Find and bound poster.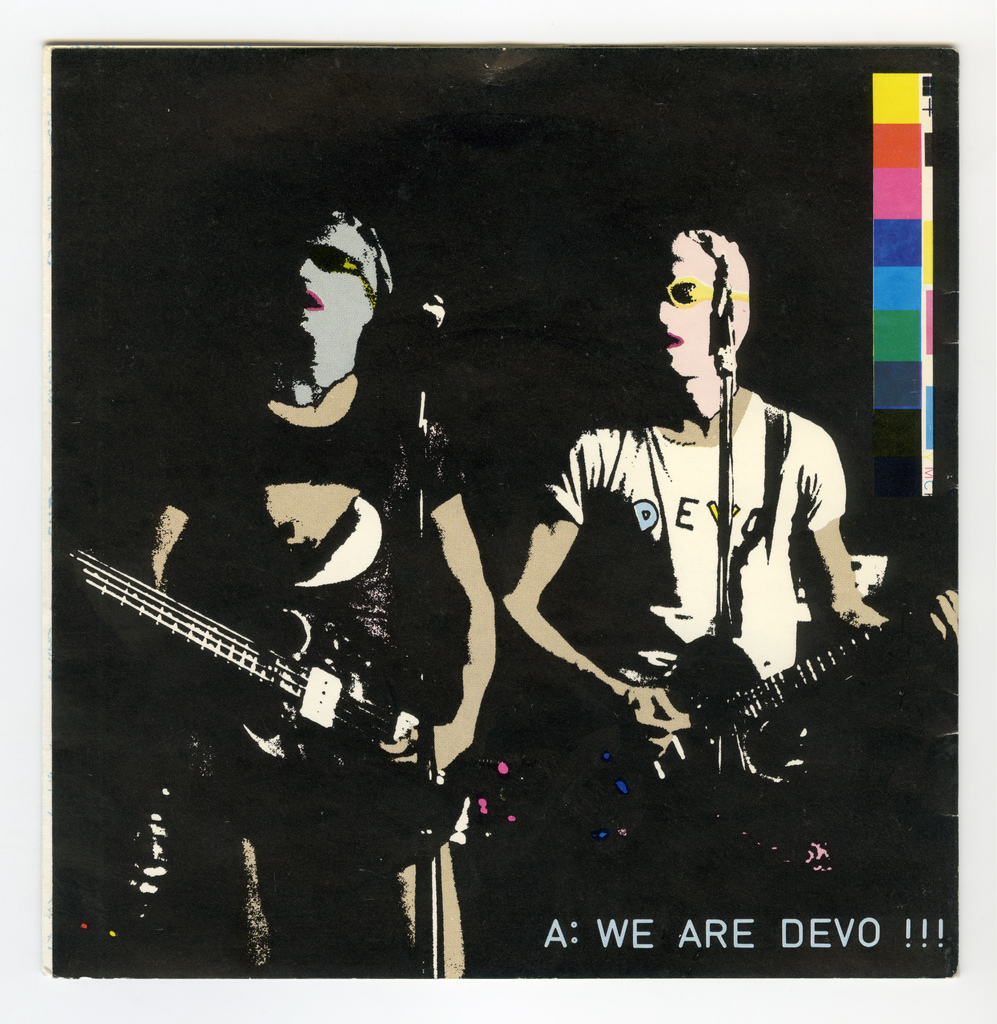
Bound: (left=38, top=42, right=966, bottom=993).
